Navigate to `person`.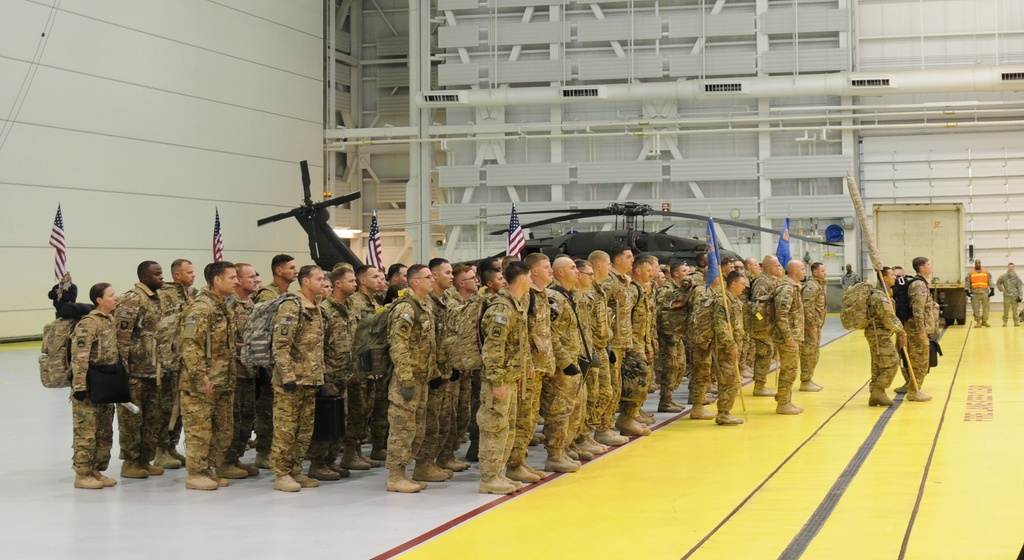
Navigation target: x1=894, y1=256, x2=910, y2=383.
